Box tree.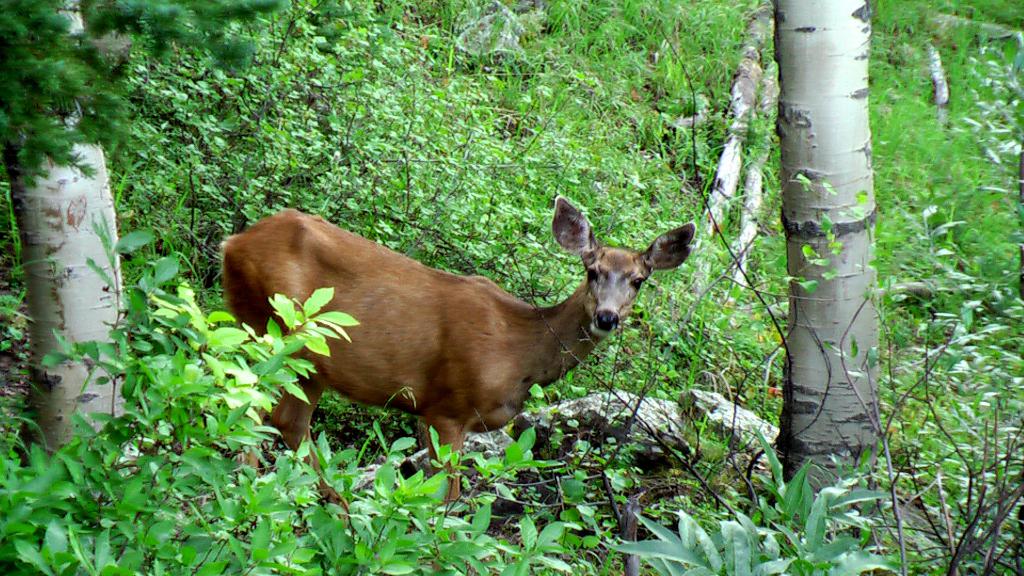
x1=773, y1=0, x2=883, y2=493.
